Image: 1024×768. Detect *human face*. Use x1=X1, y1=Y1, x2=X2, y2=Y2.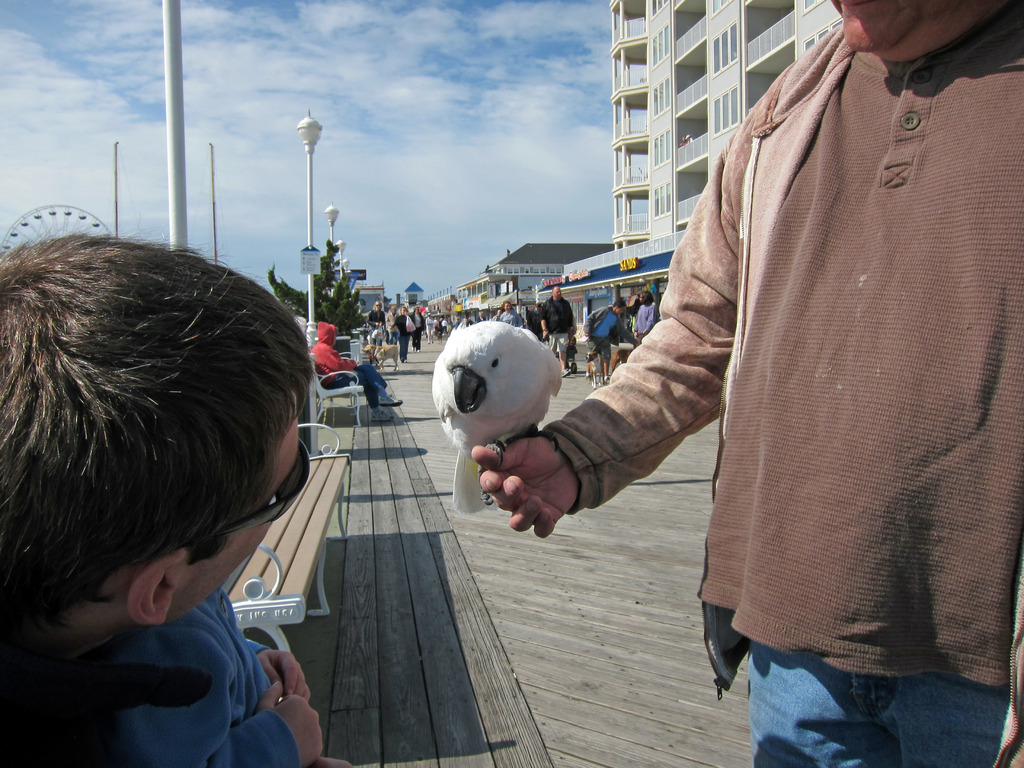
x1=831, y1=0, x2=995, y2=50.
